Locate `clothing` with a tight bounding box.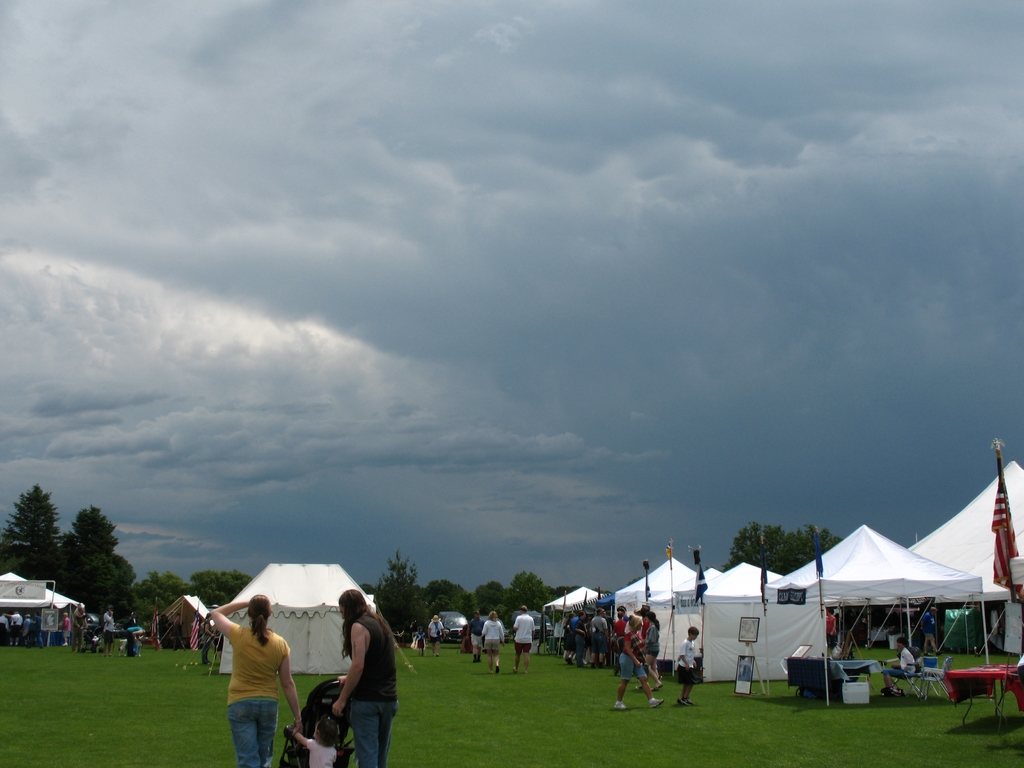
[x1=826, y1=617, x2=838, y2=644].
